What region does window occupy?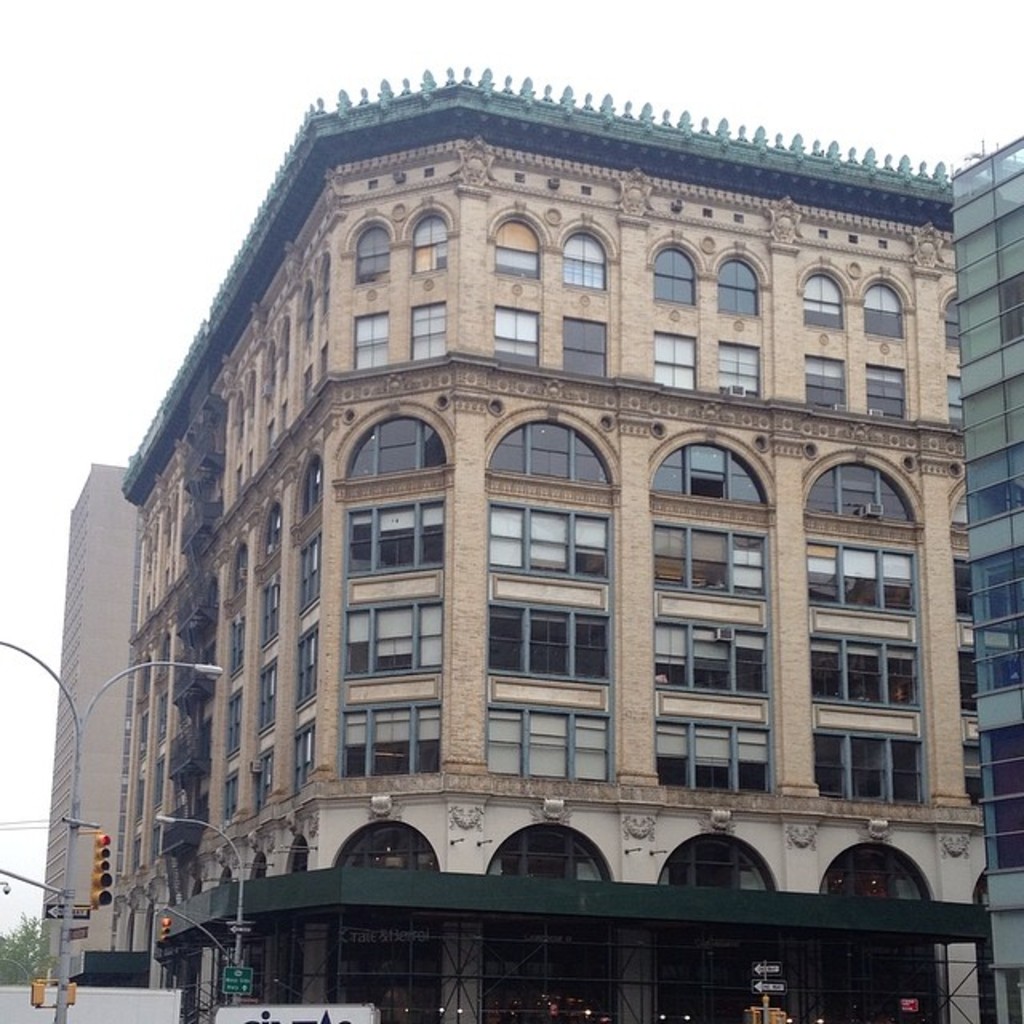
<region>226, 690, 240, 754</region>.
